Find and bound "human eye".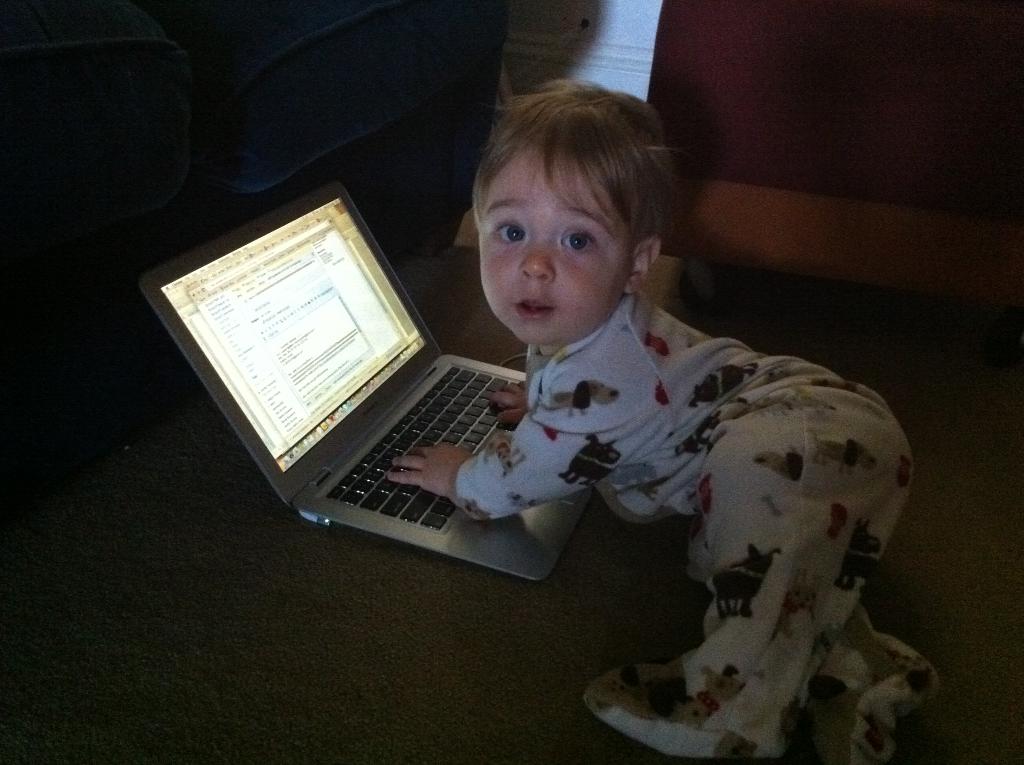
Bound: bbox(492, 213, 531, 248).
